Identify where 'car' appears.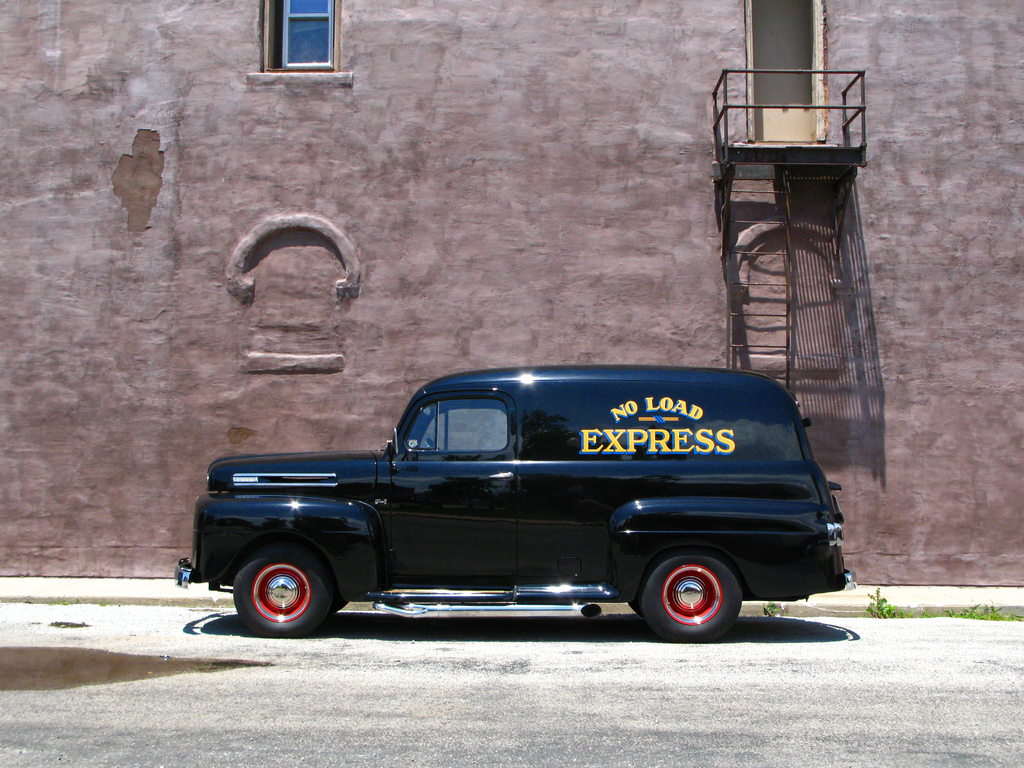
Appears at rect(175, 364, 873, 650).
